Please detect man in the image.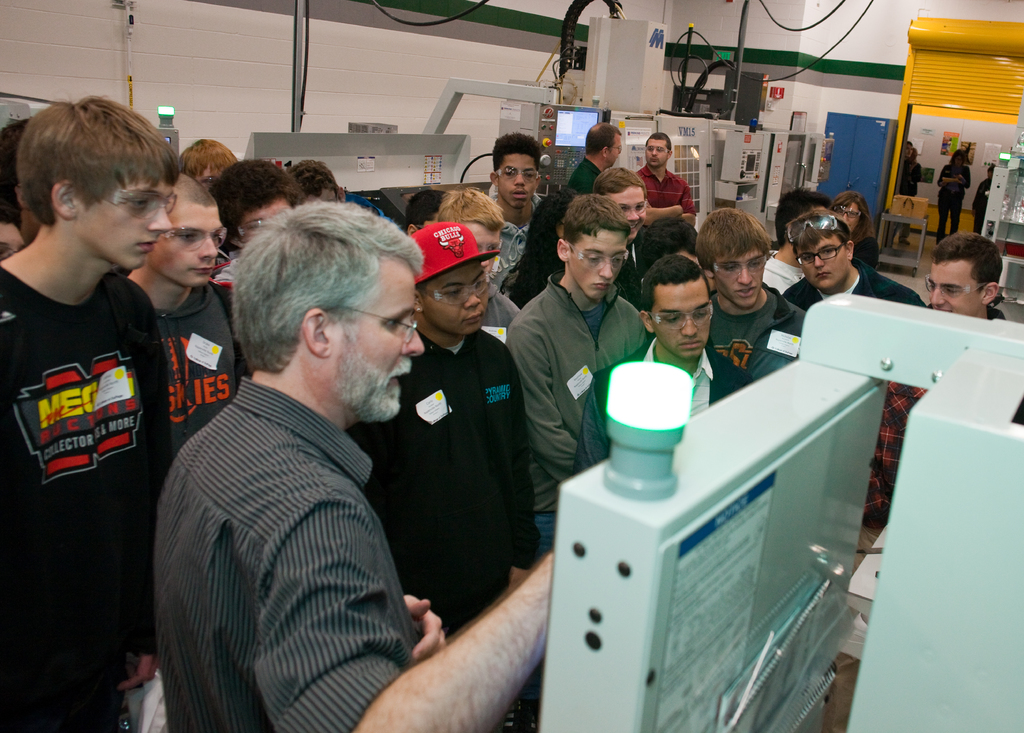
152,198,553,732.
